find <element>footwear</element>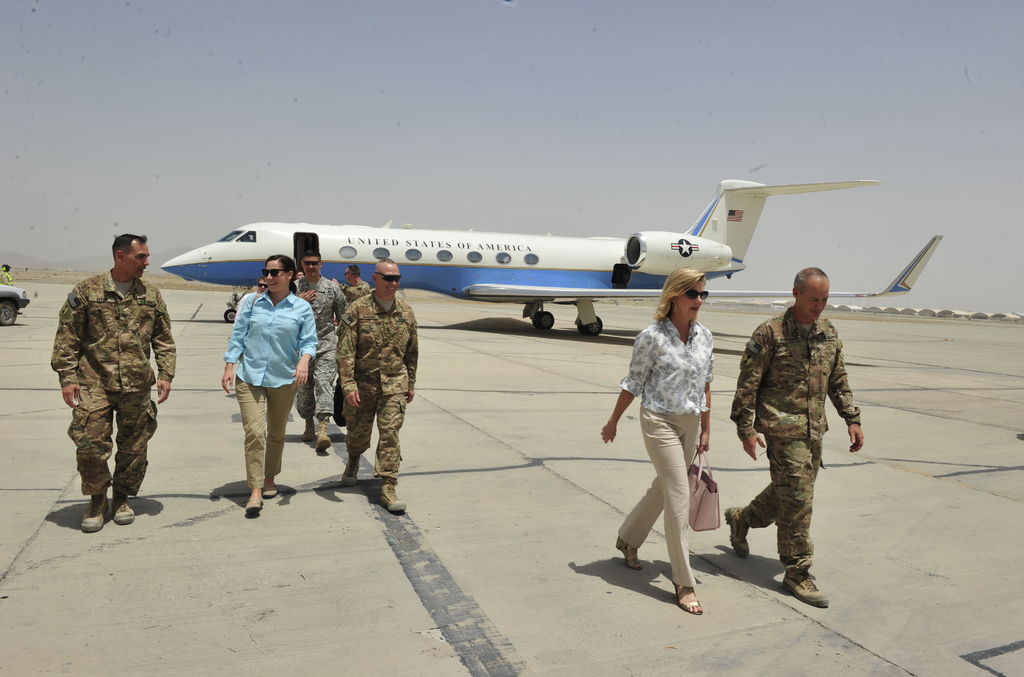
rect(265, 485, 277, 498)
